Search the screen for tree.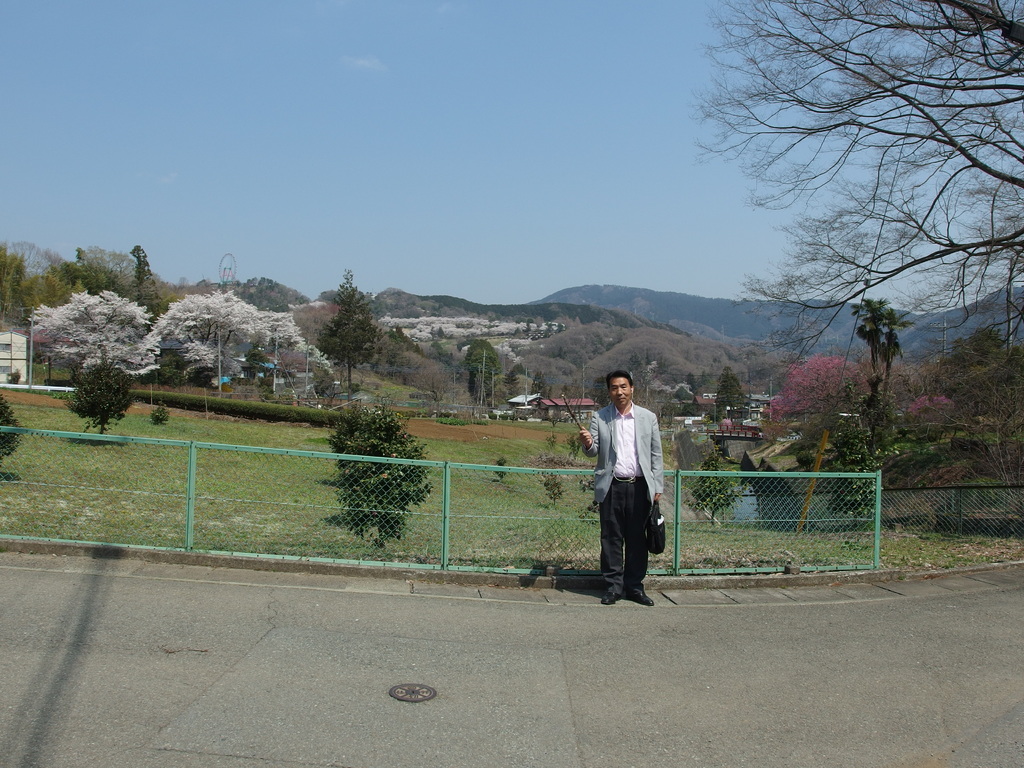
Found at 692,445,743,521.
